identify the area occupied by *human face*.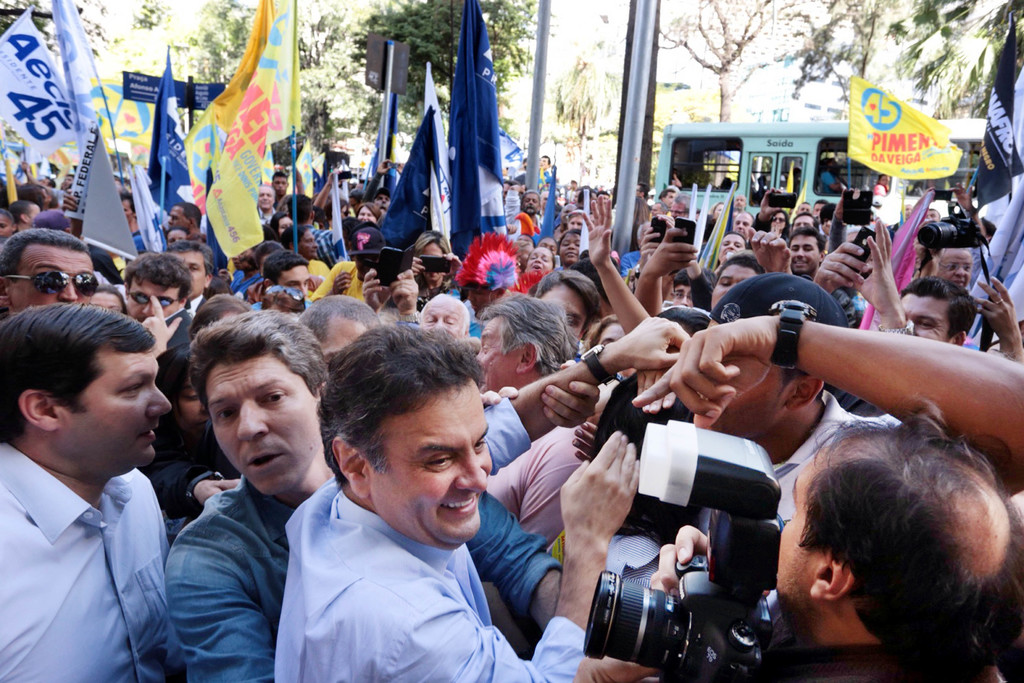
Area: <bbox>125, 275, 179, 324</bbox>.
